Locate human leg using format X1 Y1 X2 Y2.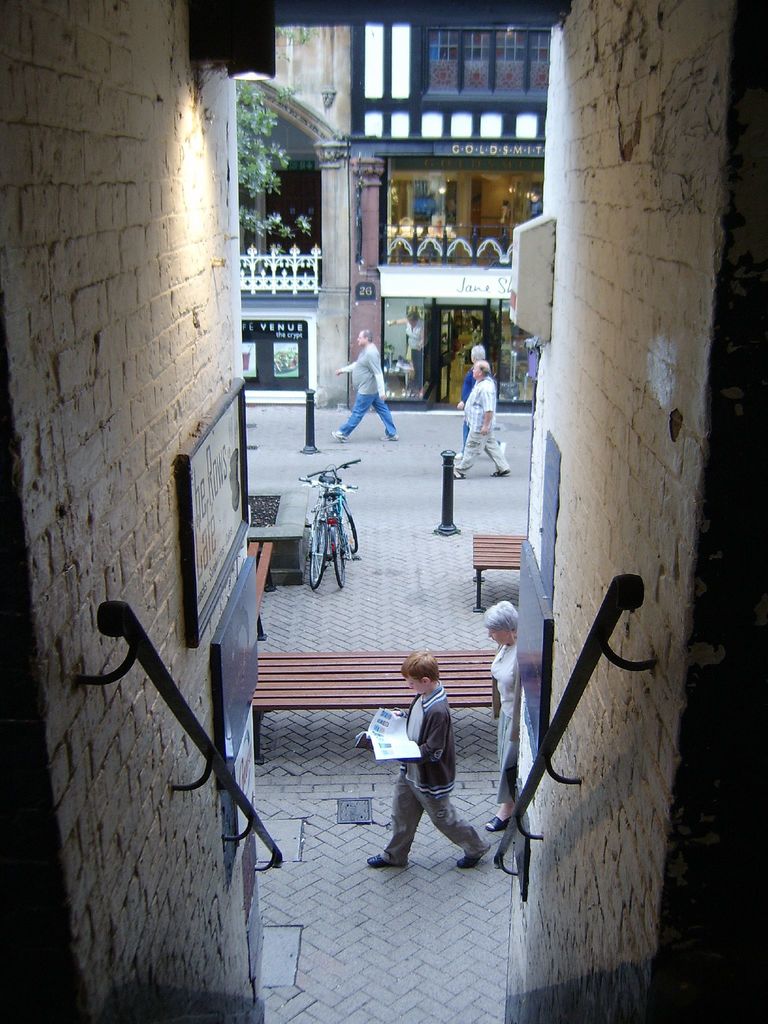
483 717 513 831.
